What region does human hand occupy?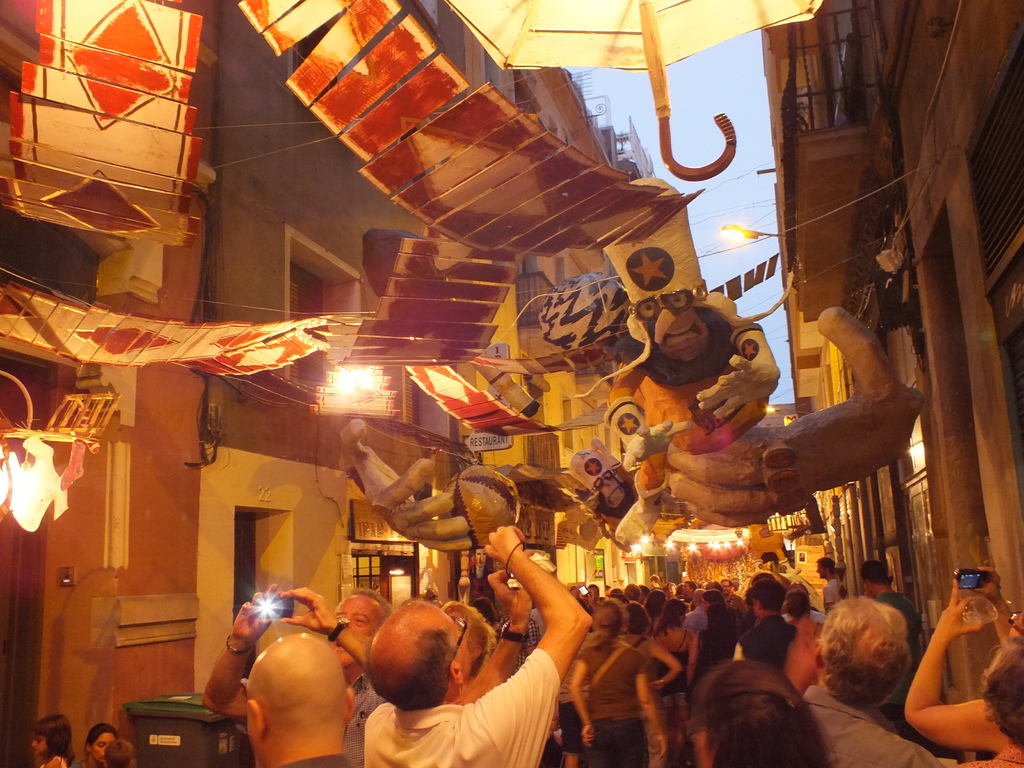
x1=968, y1=565, x2=1005, y2=605.
